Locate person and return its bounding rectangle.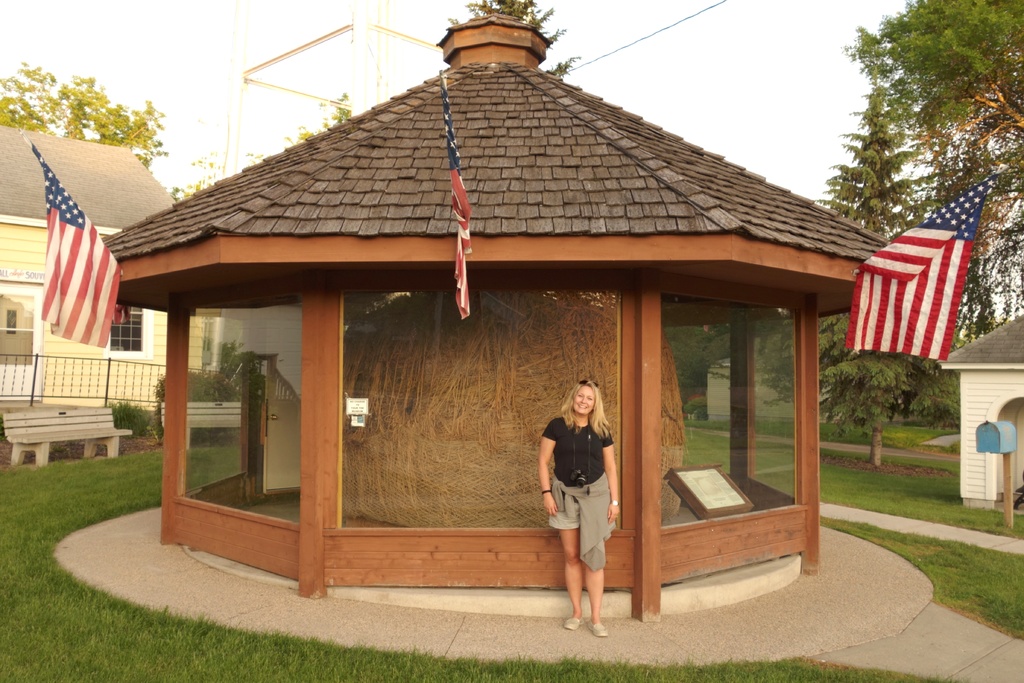
[545,414,612,572].
